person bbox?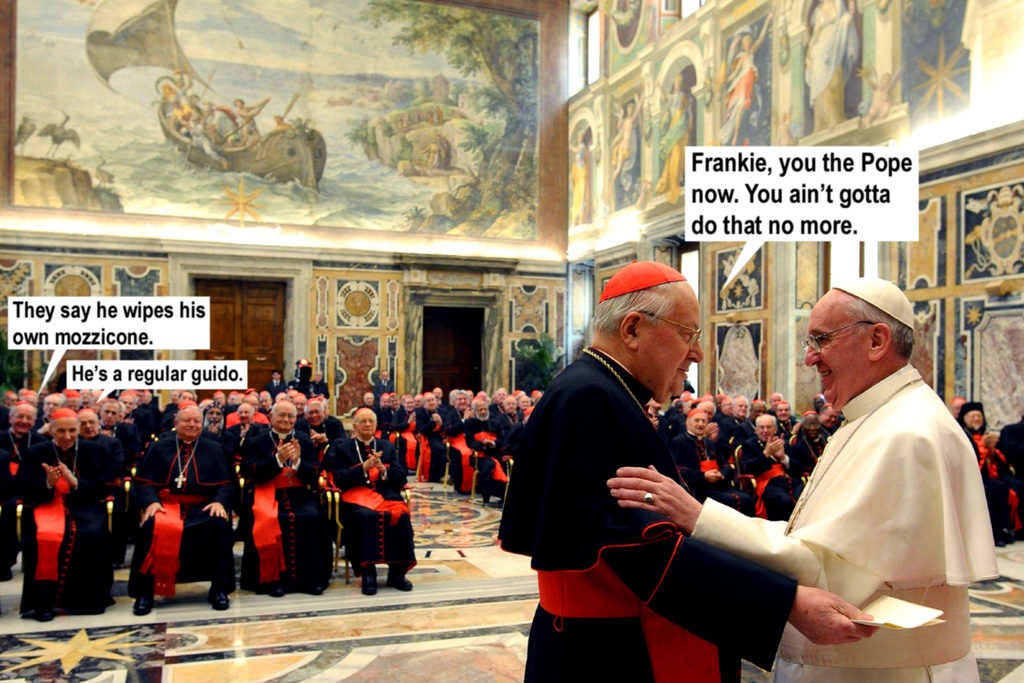
rect(568, 130, 588, 226)
